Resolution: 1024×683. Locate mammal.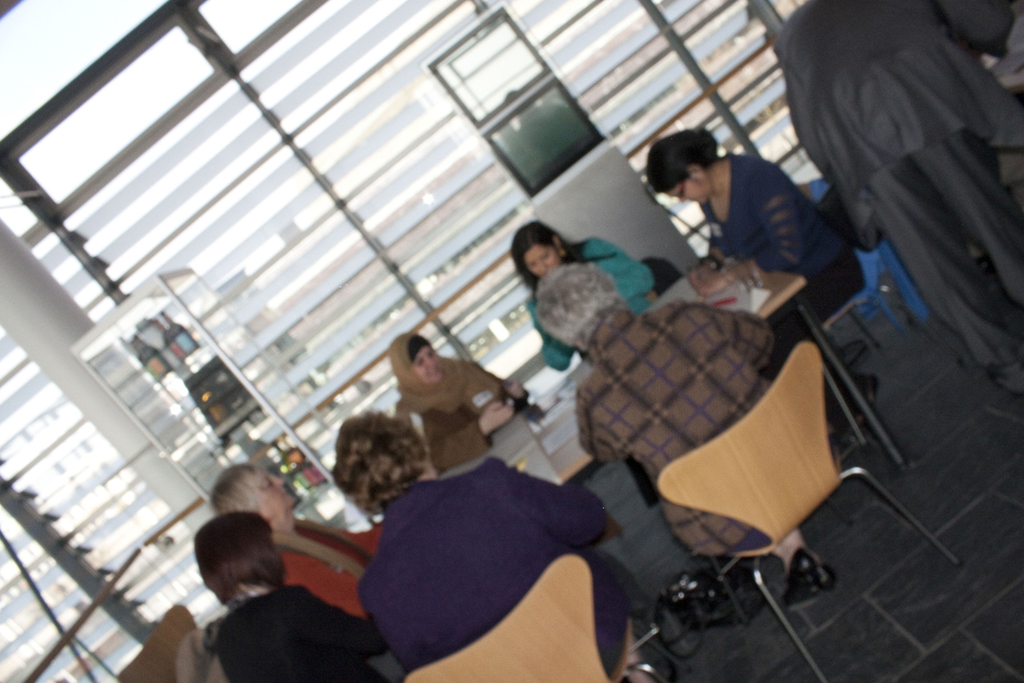
391, 321, 534, 470.
